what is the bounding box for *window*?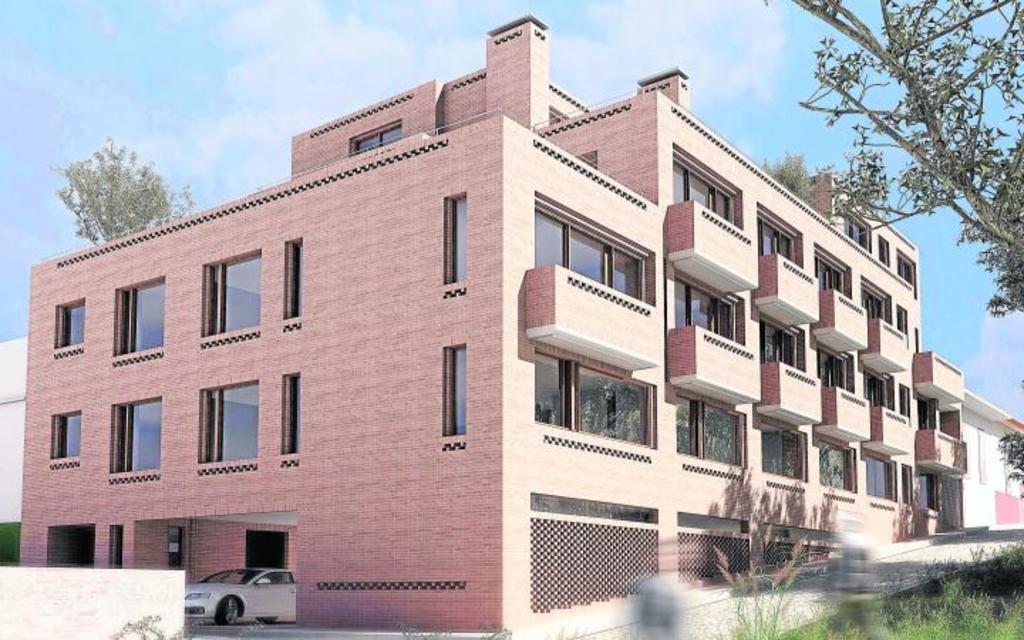
pyautogui.locateOnScreen(680, 395, 745, 462).
